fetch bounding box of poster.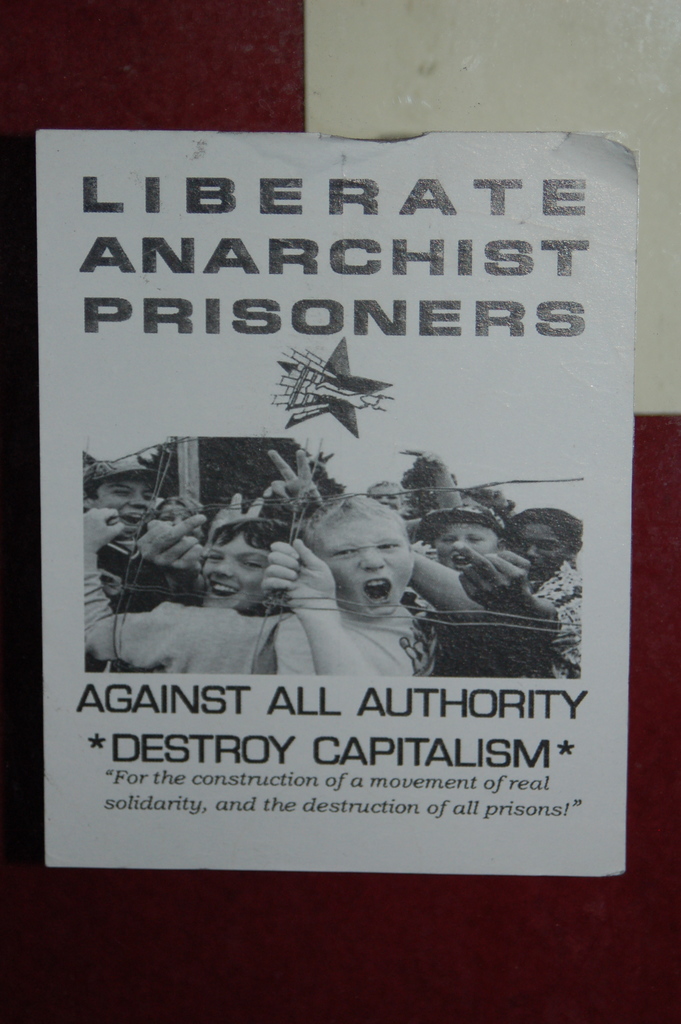
Bbox: bbox=(33, 129, 636, 874).
